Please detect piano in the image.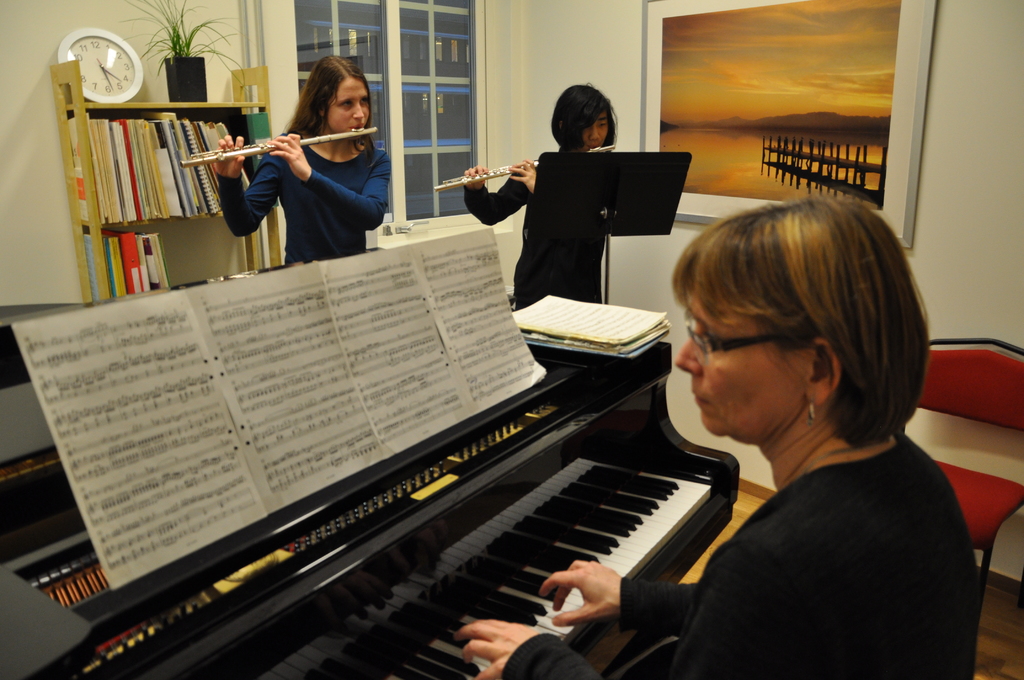
{"x1": 271, "y1": 361, "x2": 742, "y2": 679}.
